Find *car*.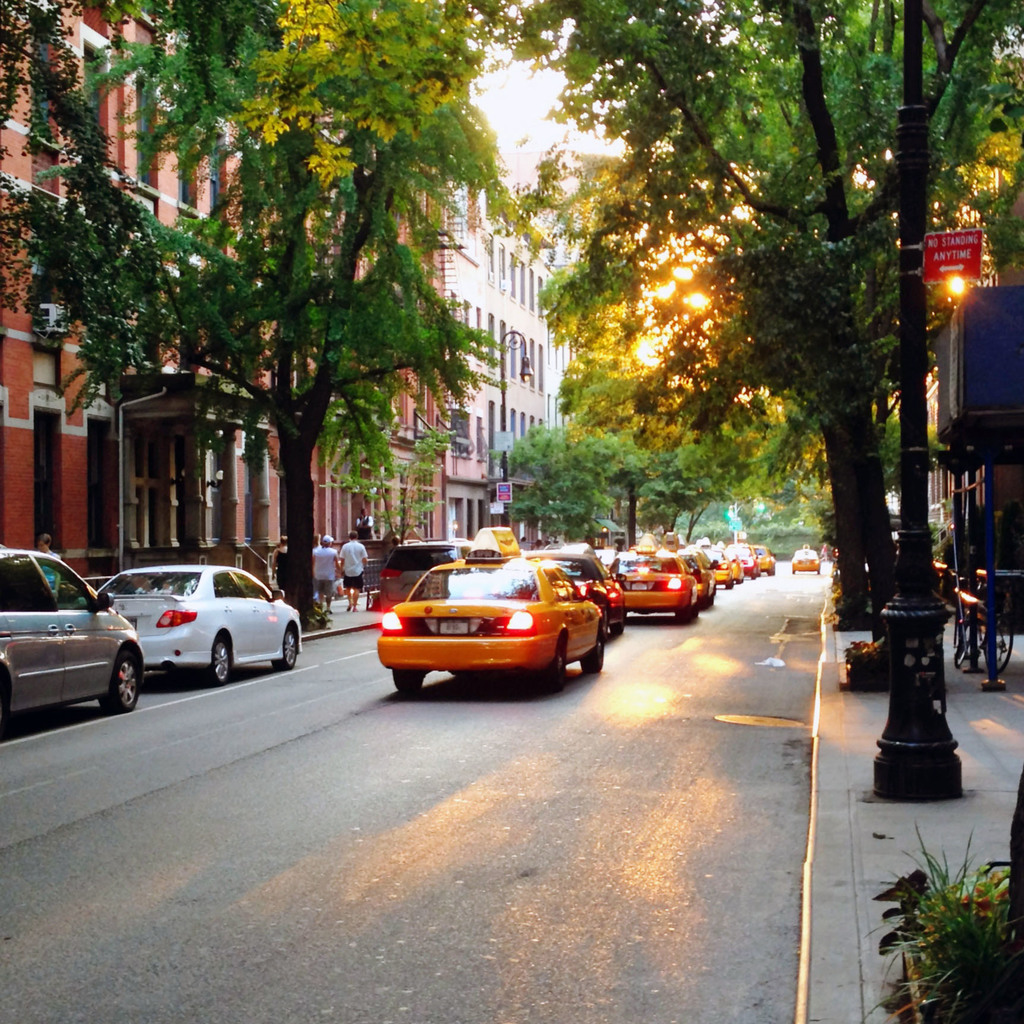
box=[94, 552, 310, 675].
